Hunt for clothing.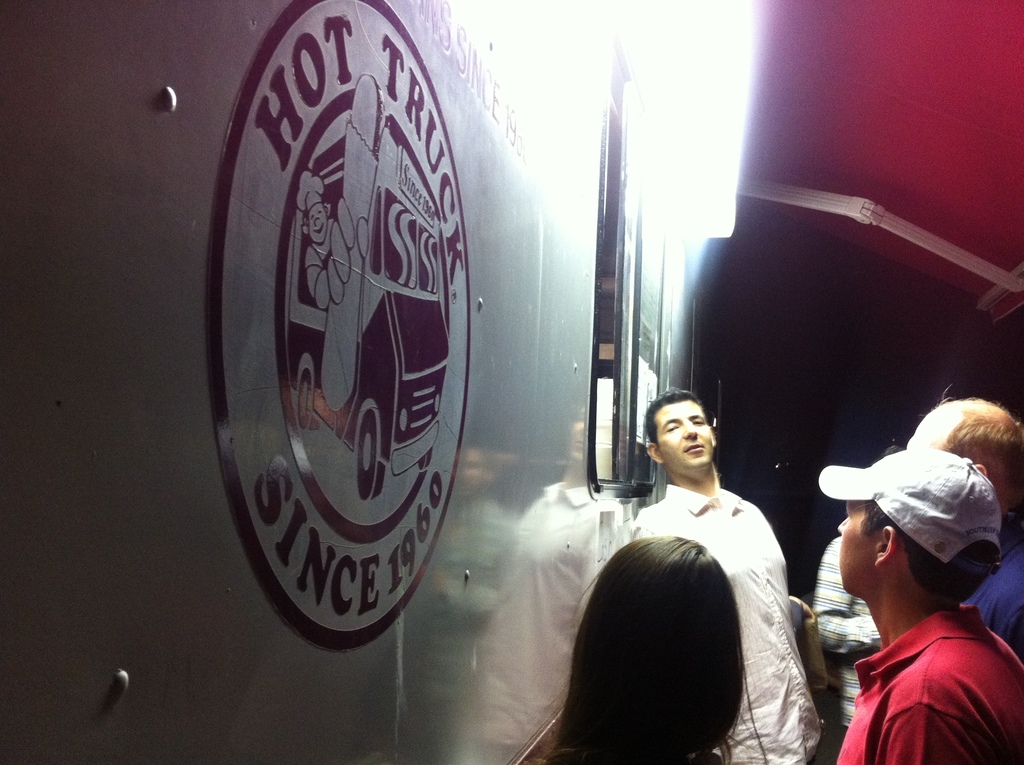
Hunted down at <bbox>825, 572, 1010, 750</bbox>.
